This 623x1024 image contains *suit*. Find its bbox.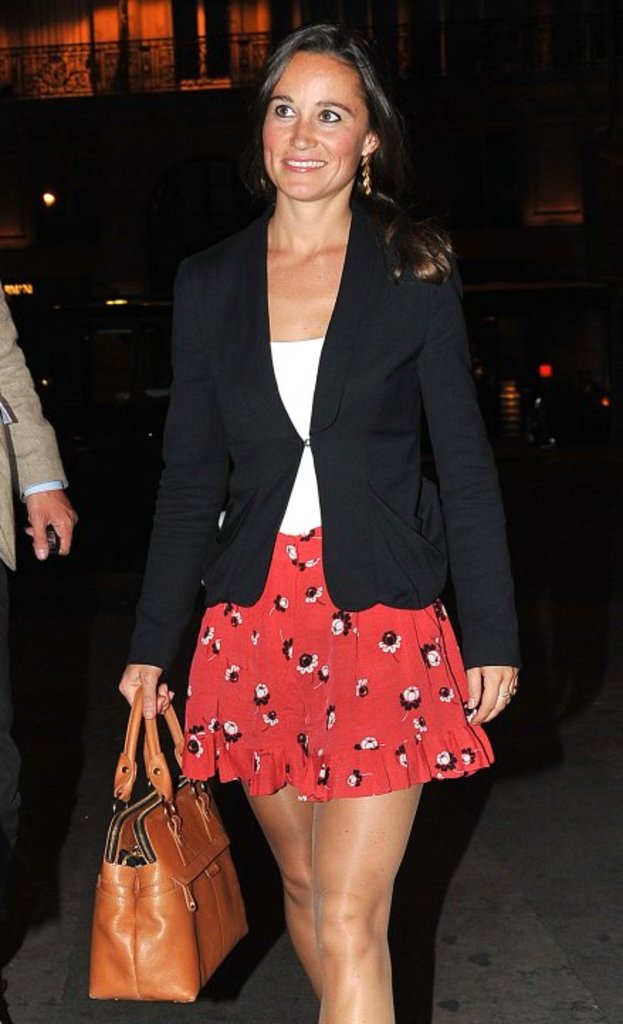
(131, 134, 488, 784).
